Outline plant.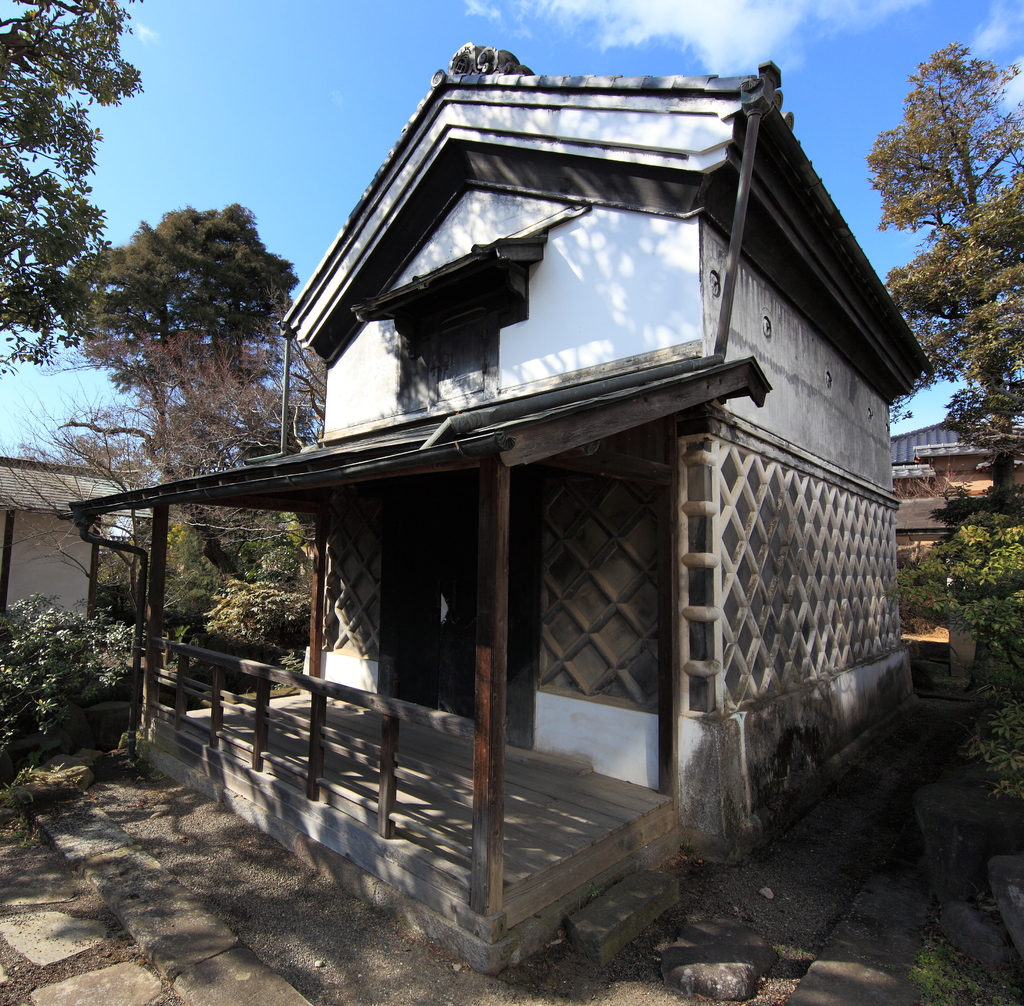
Outline: select_region(248, 537, 306, 617).
